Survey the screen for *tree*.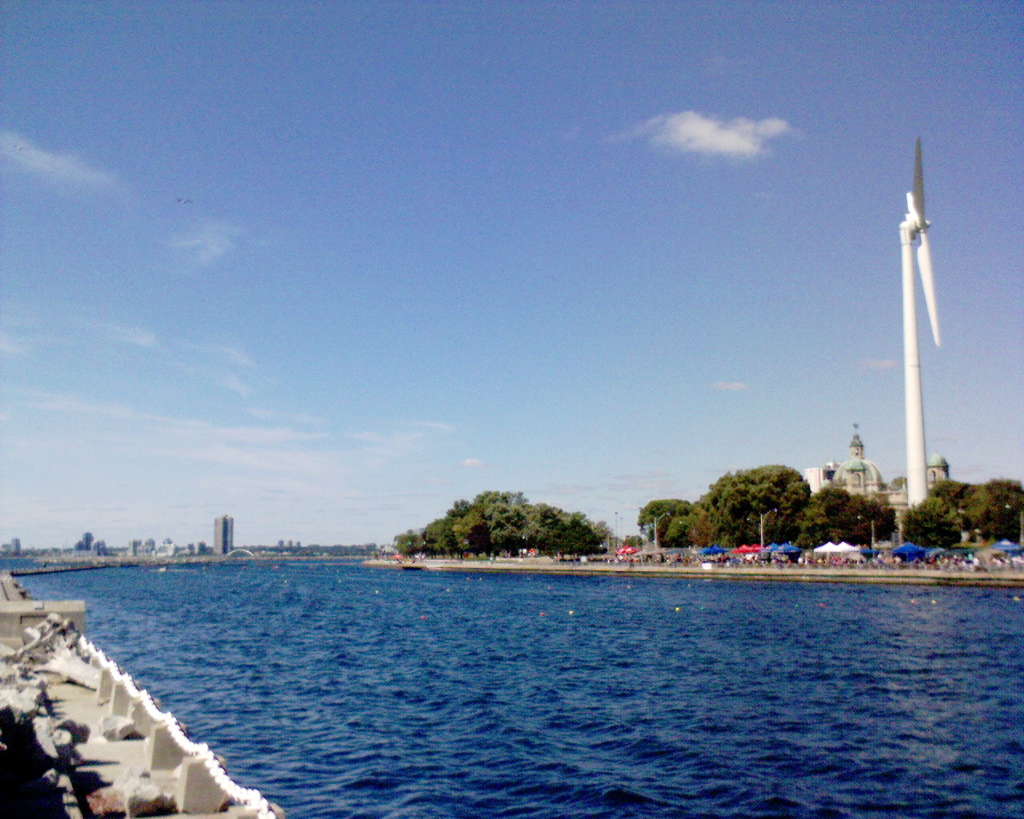
Survey found: bbox=(954, 477, 1023, 548).
